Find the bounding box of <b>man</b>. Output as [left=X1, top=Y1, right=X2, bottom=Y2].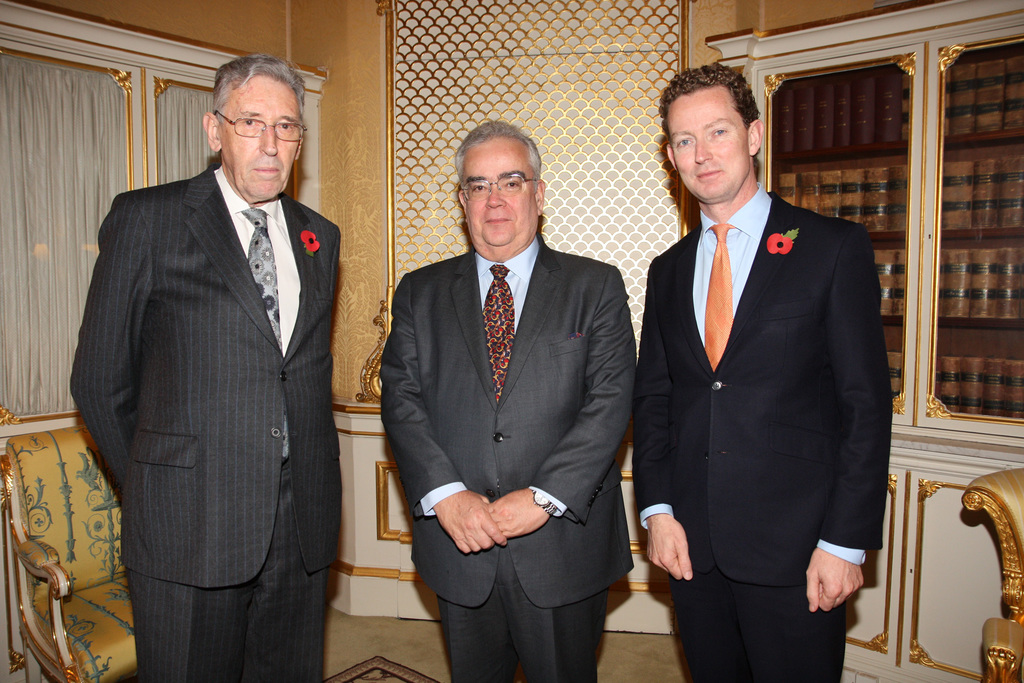
[left=632, top=58, right=900, bottom=677].
